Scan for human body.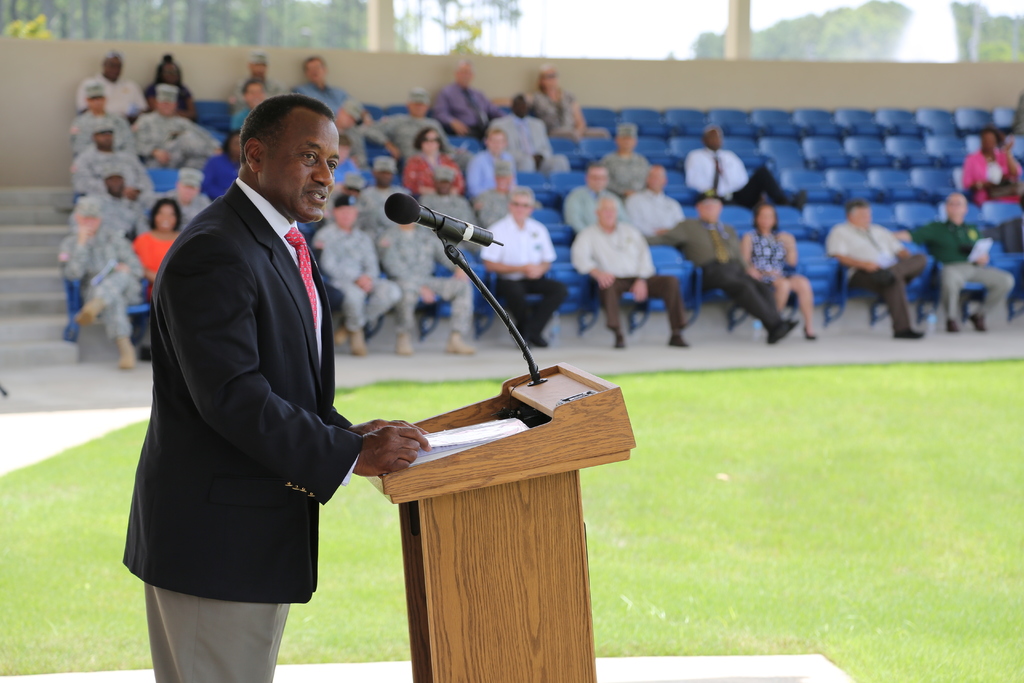
Scan result: 732/199/817/345.
